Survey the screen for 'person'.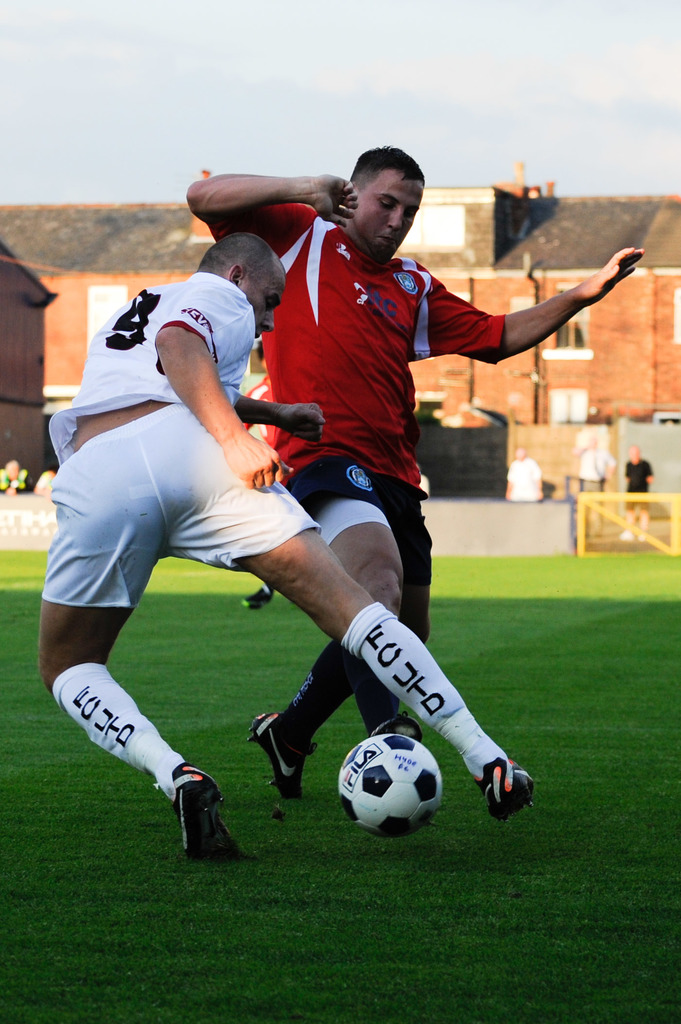
Survey found: region(0, 459, 29, 493).
